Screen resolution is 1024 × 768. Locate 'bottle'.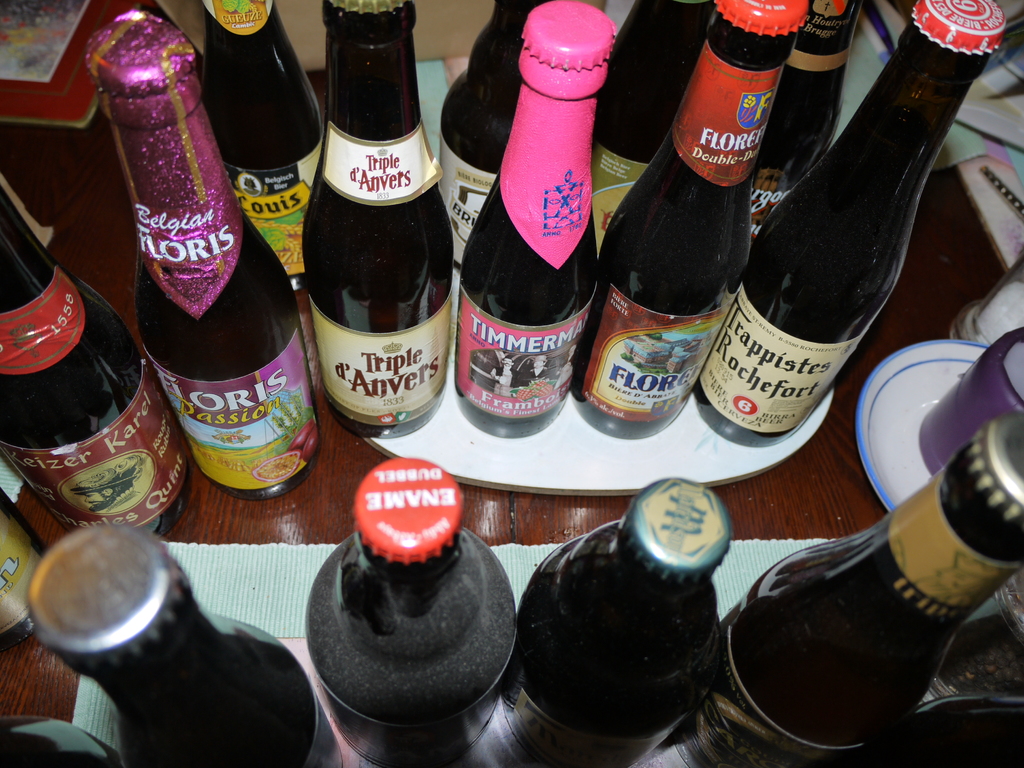
(725,421,1023,765).
